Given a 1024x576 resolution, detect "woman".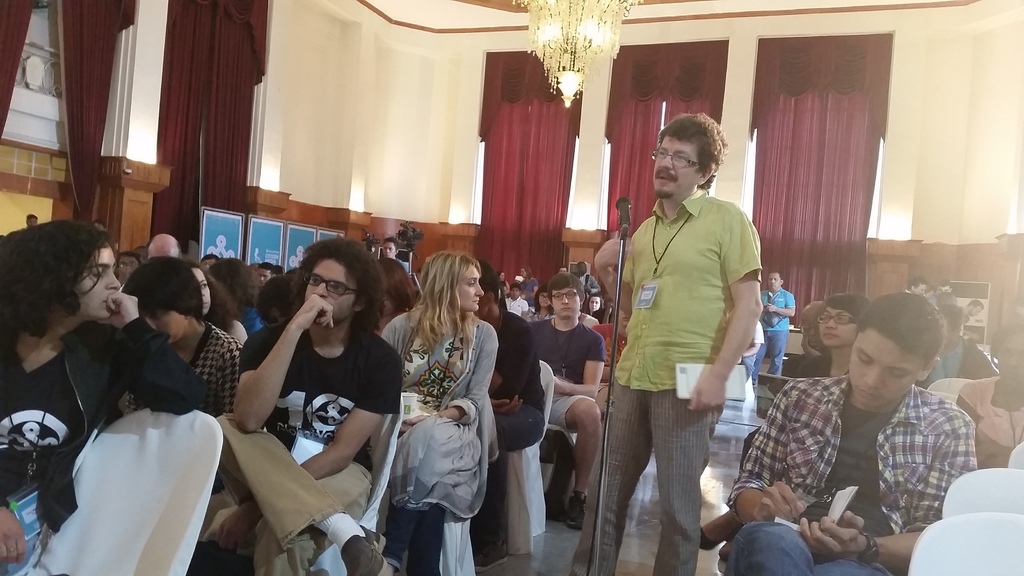
locate(177, 257, 255, 356).
